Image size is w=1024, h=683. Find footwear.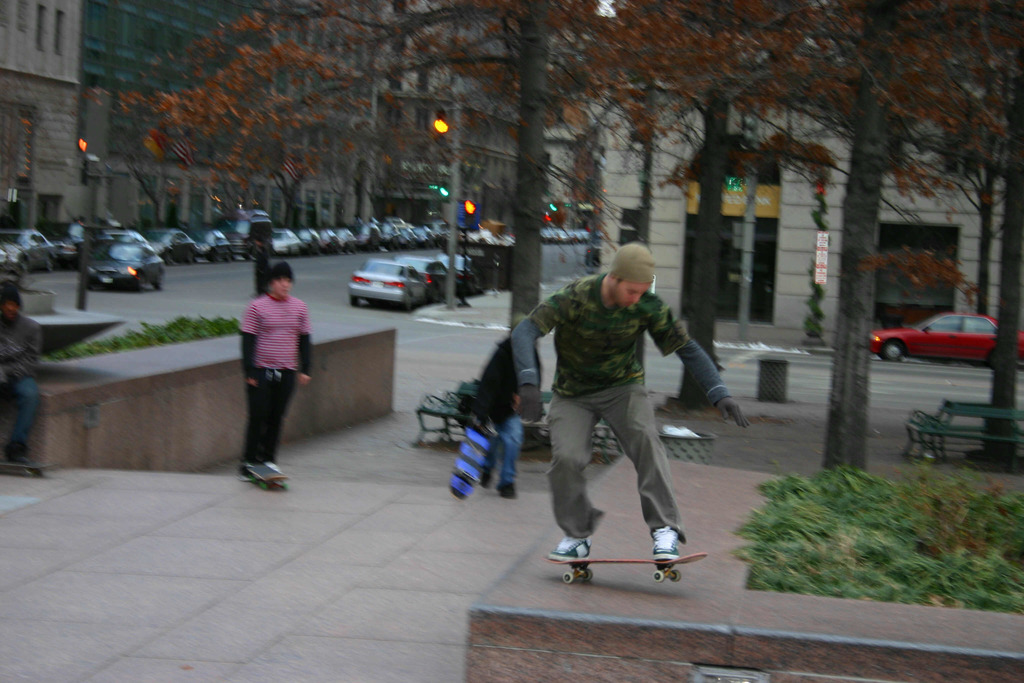
[left=556, top=536, right=588, bottom=558].
